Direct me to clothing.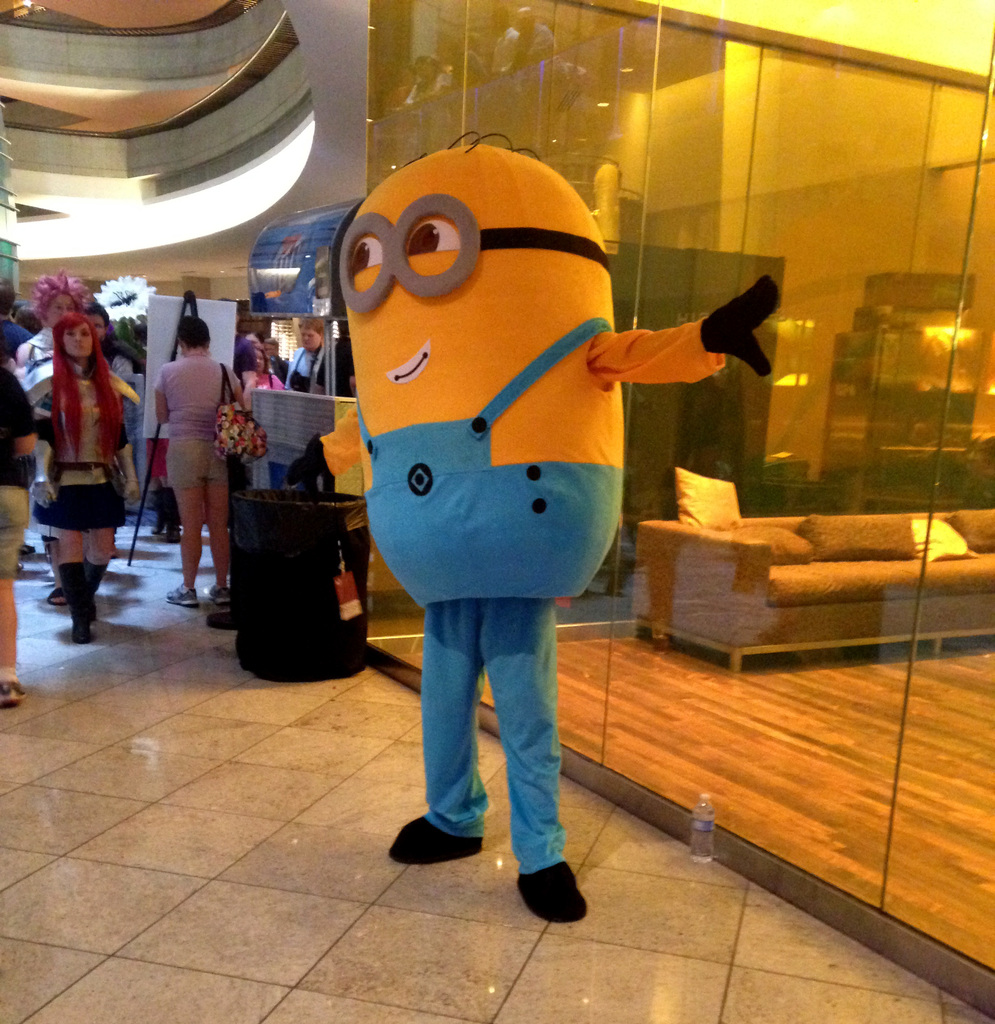
Direction: (280, 345, 324, 390).
